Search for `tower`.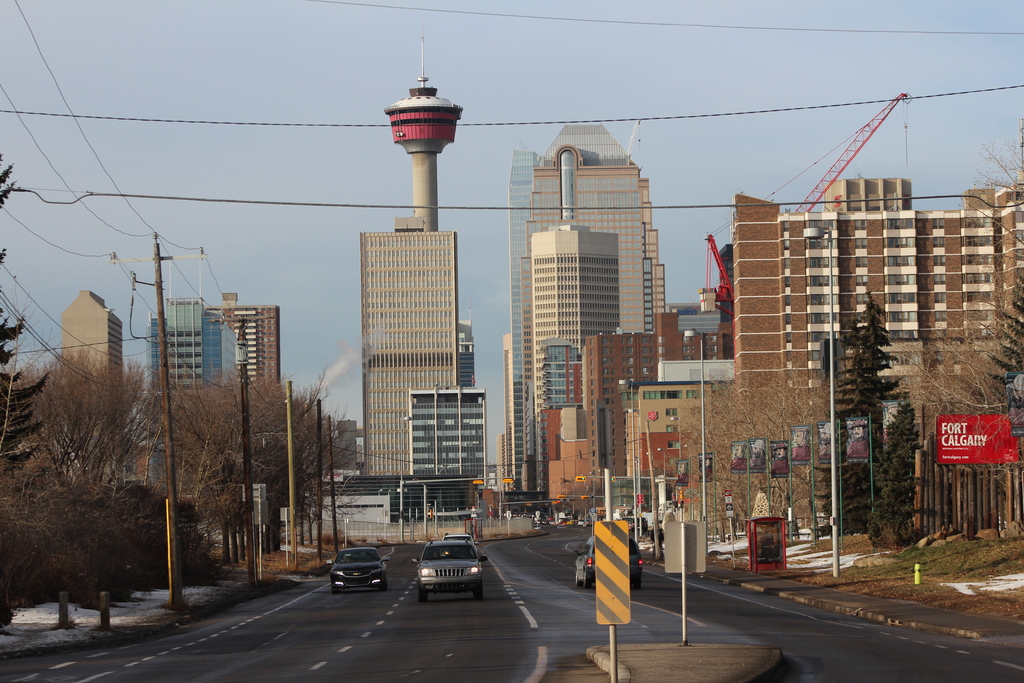
Found at 152:292:223:506.
